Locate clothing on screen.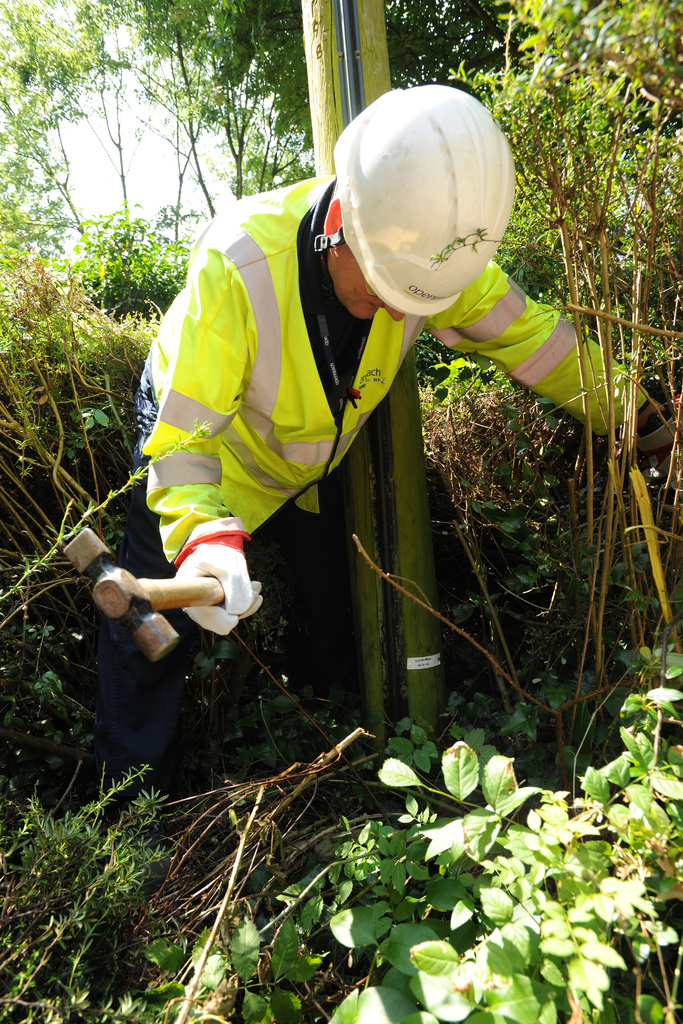
On screen at box(136, 172, 648, 563).
